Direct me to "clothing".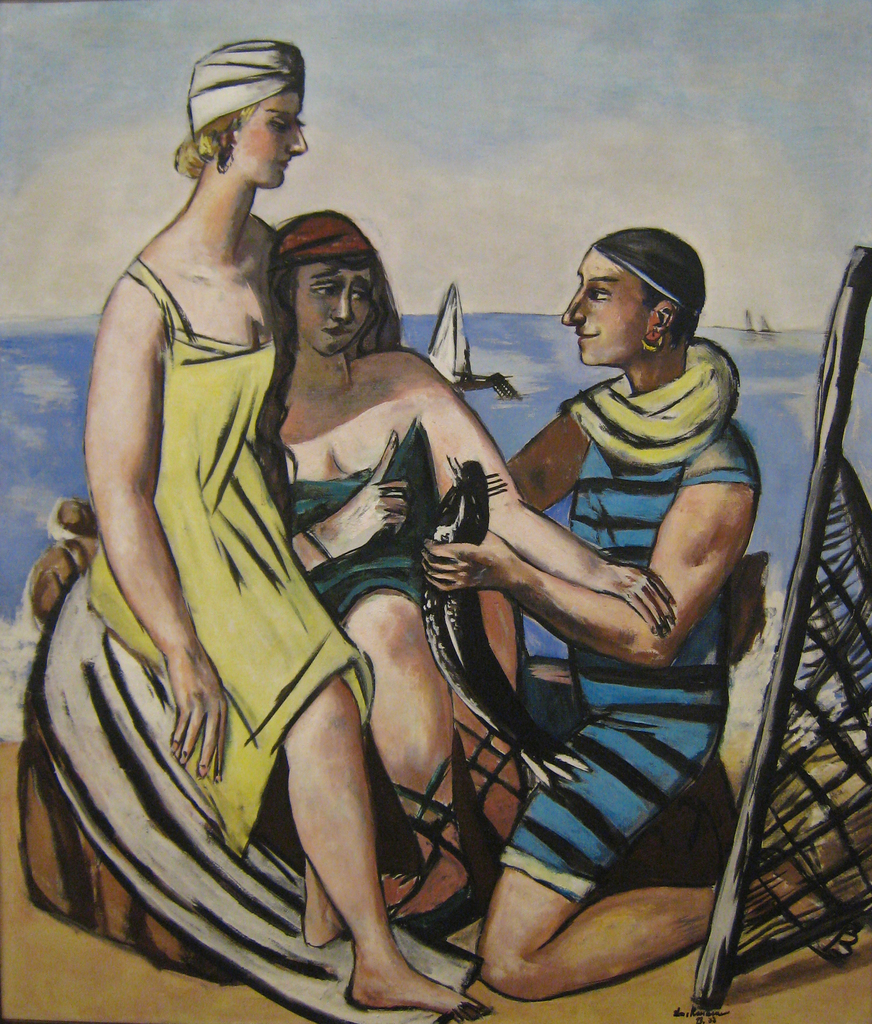
Direction: [88,254,365,851].
